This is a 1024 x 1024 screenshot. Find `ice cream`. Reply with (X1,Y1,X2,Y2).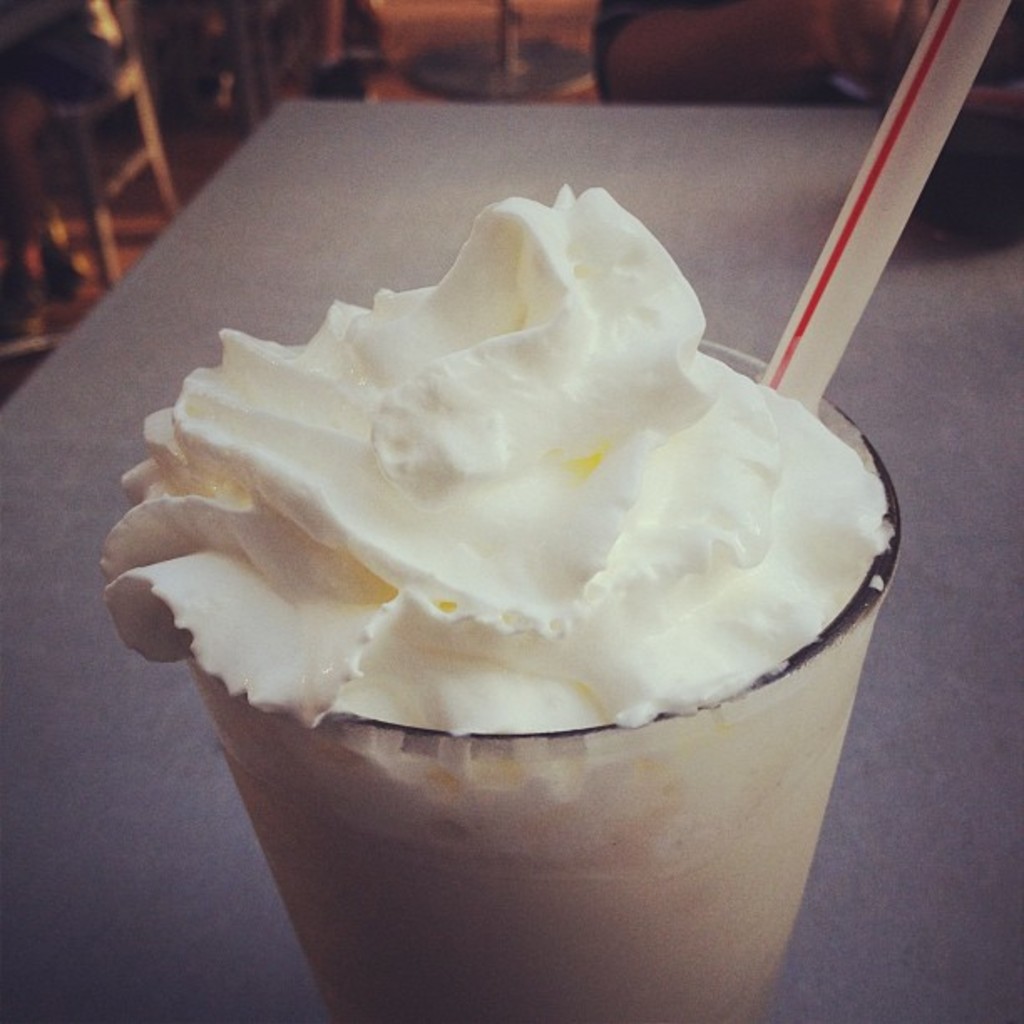
(54,131,920,944).
